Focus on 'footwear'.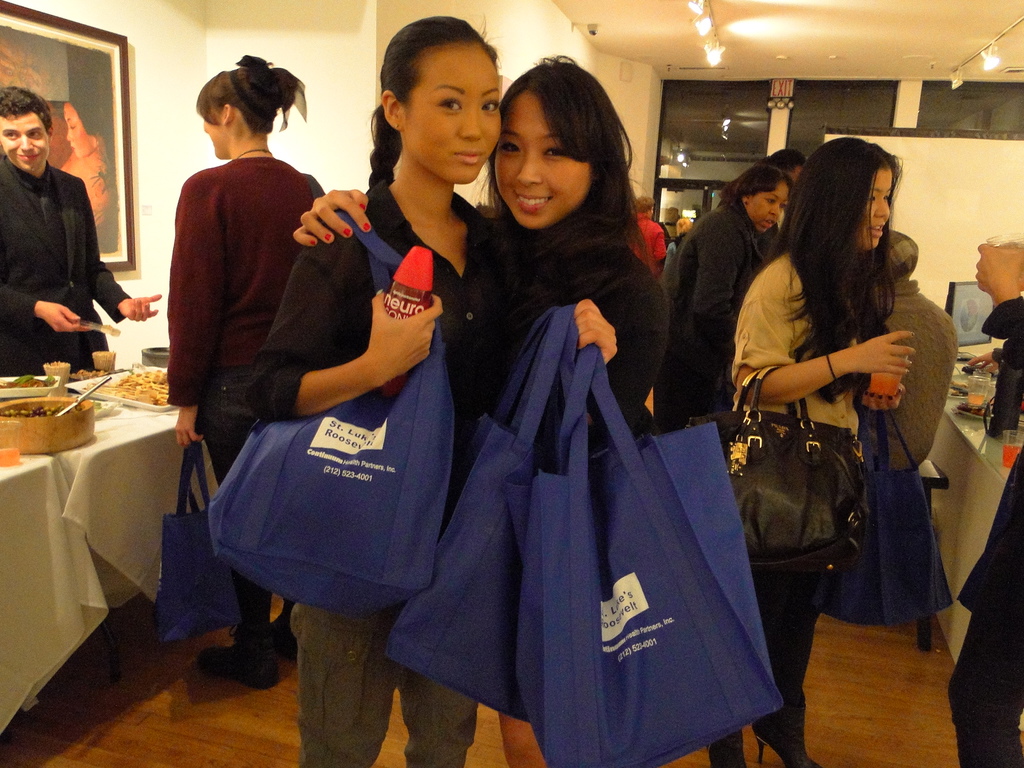
Focused at (197,624,277,687).
